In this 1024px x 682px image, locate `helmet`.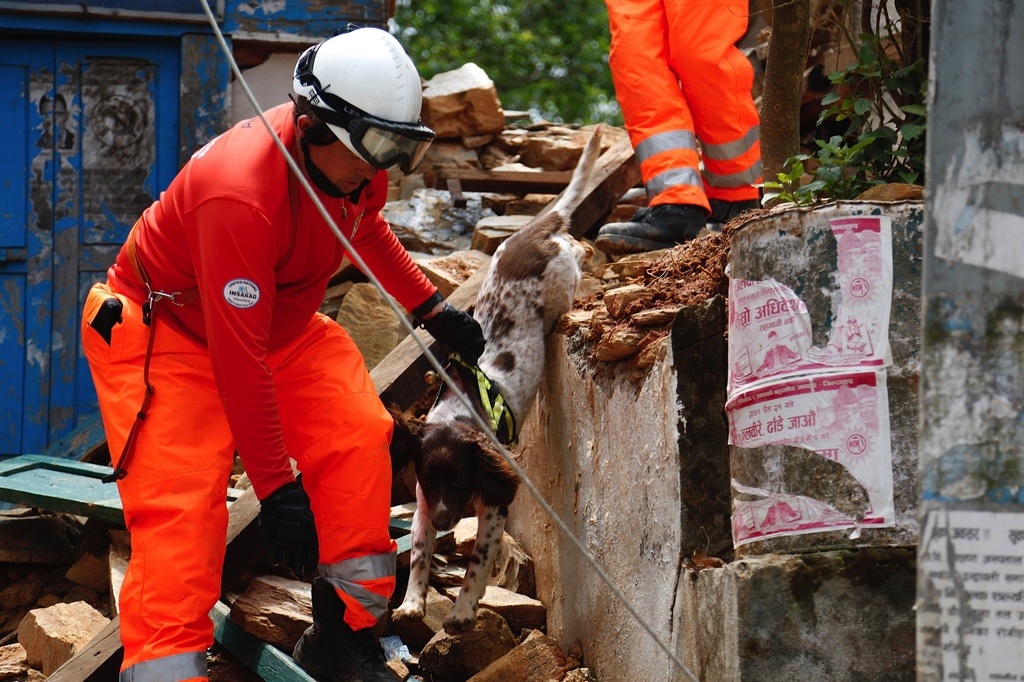
Bounding box: bbox(282, 40, 429, 177).
